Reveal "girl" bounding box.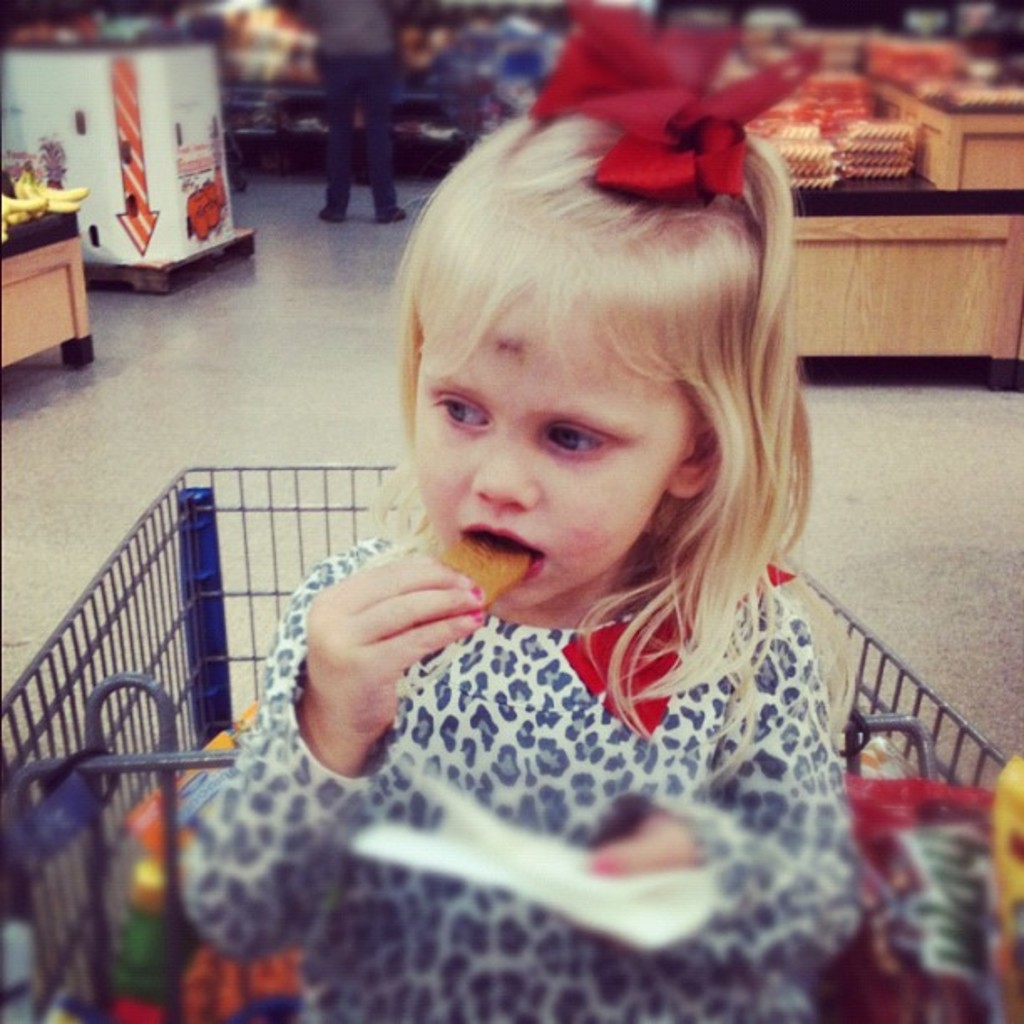
Revealed: [179,0,858,1022].
